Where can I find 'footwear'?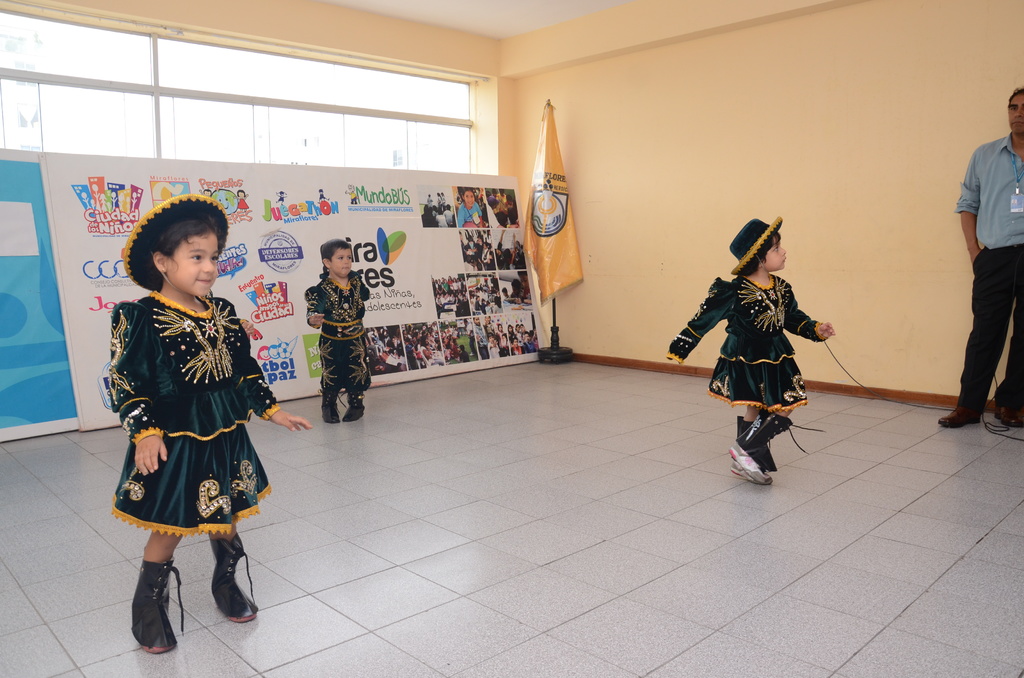
You can find it at bbox=[940, 407, 982, 427].
